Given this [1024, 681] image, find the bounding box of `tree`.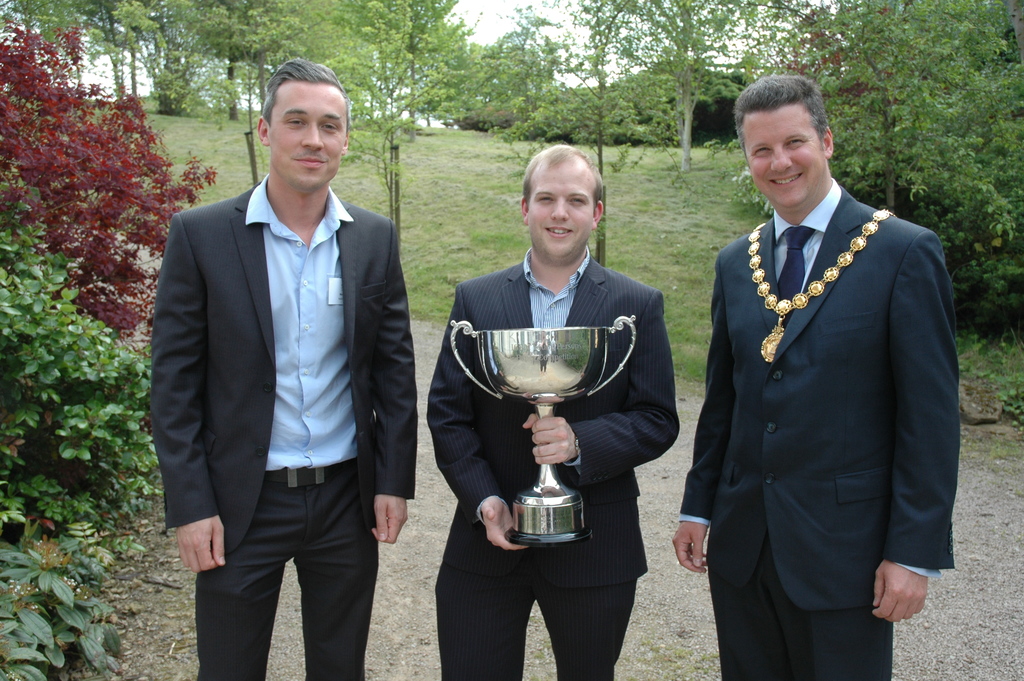
box=[0, 197, 163, 680].
